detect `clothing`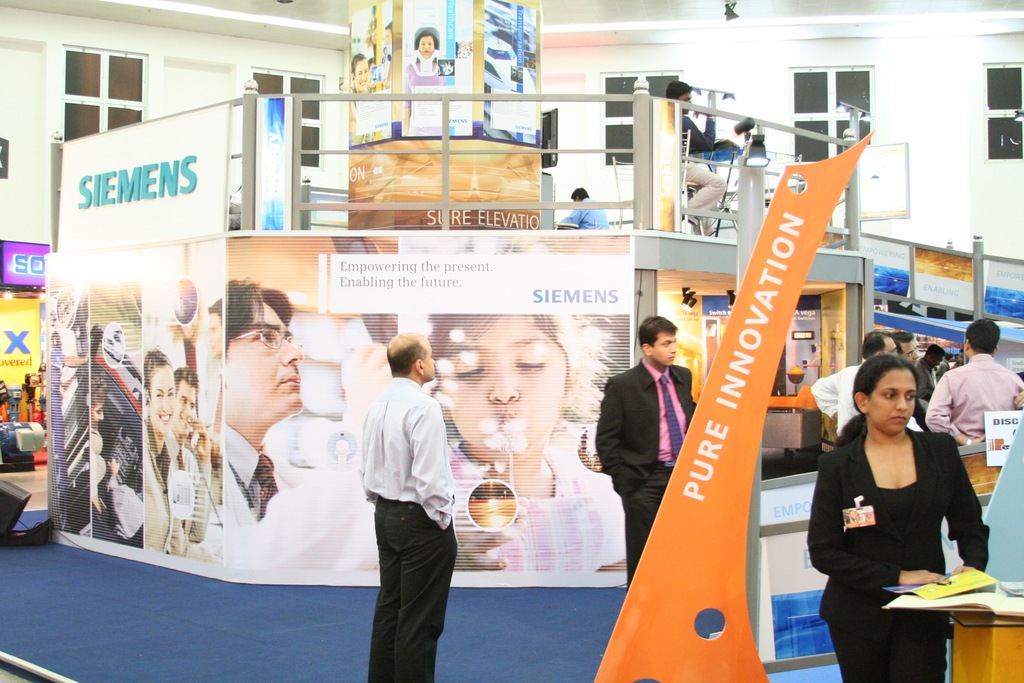
detection(565, 195, 606, 231)
